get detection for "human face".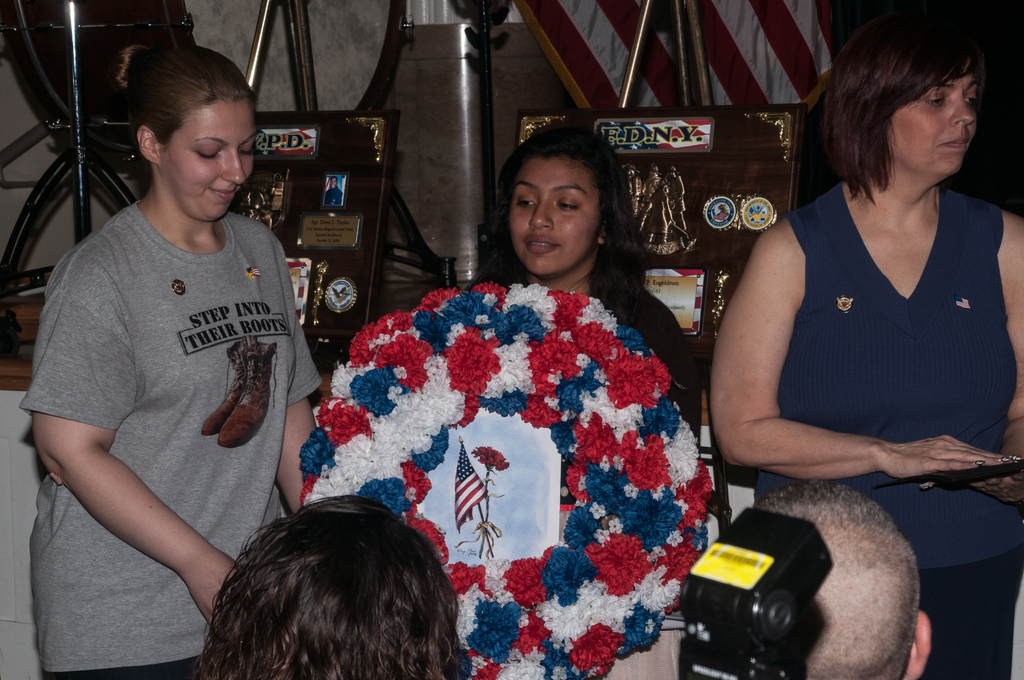
Detection: {"left": 888, "top": 70, "right": 983, "bottom": 172}.
